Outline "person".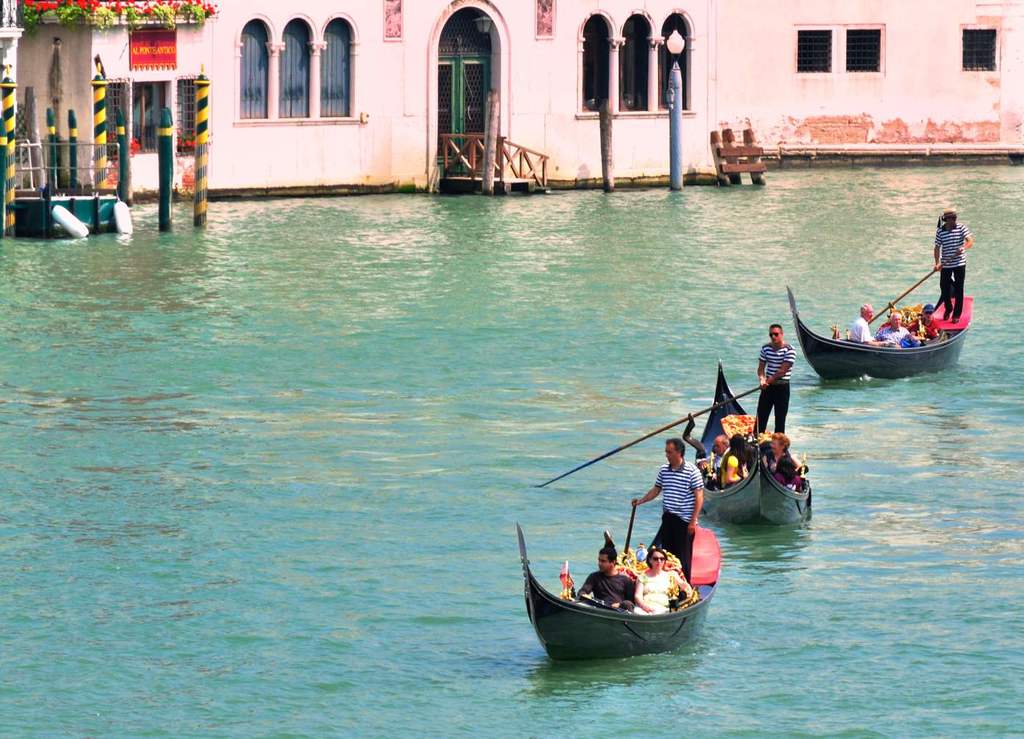
Outline: {"left": 633, "top": 438, "right": 703, "bottom": 579}.
